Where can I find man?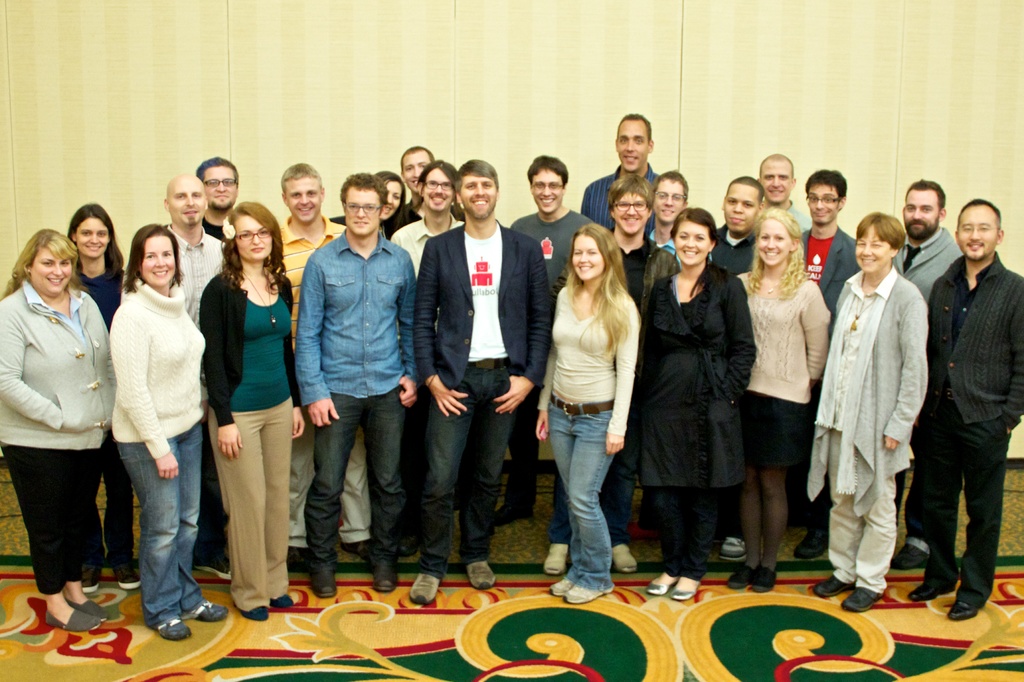
You can find it at pyautogui.locateOnScreen(797, 168, 861, 562).
